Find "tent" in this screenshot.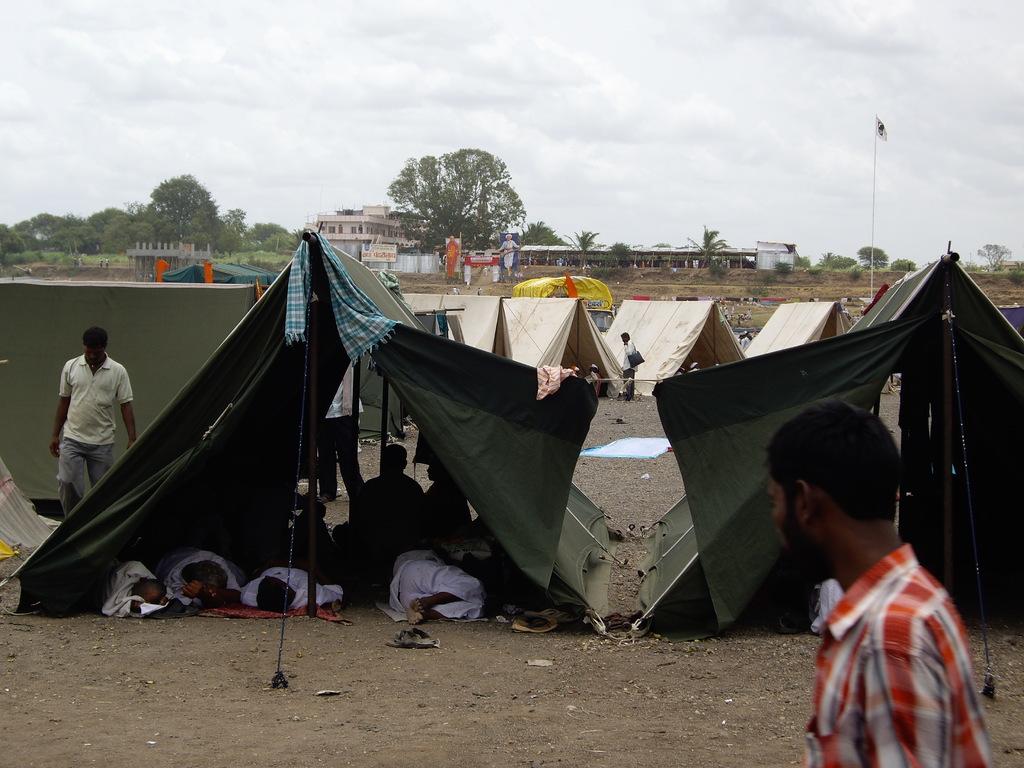
The bounding box for "tent" is {"x1": 623, "y1": 243, "x2": 1023, "y2": 641}.
